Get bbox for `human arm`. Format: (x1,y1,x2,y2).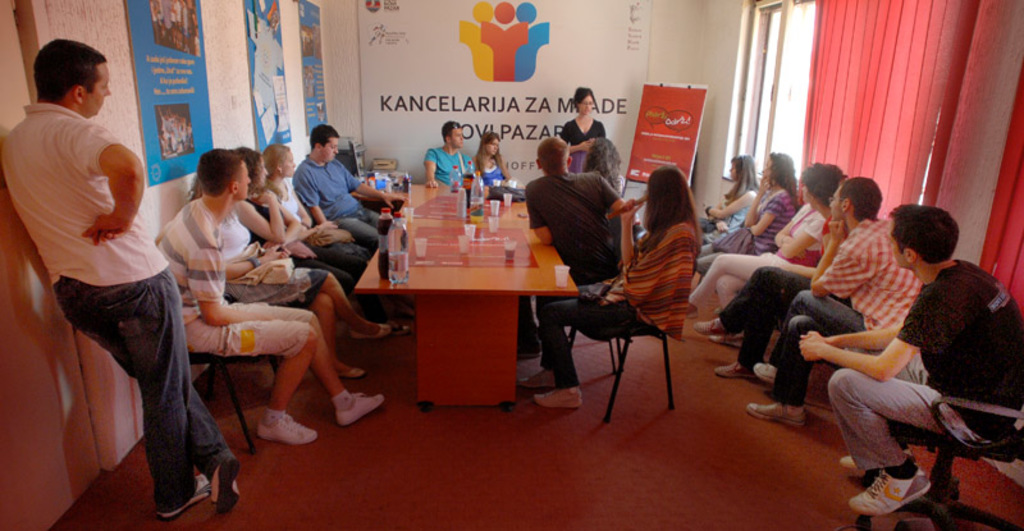
(813,324,911,353).
